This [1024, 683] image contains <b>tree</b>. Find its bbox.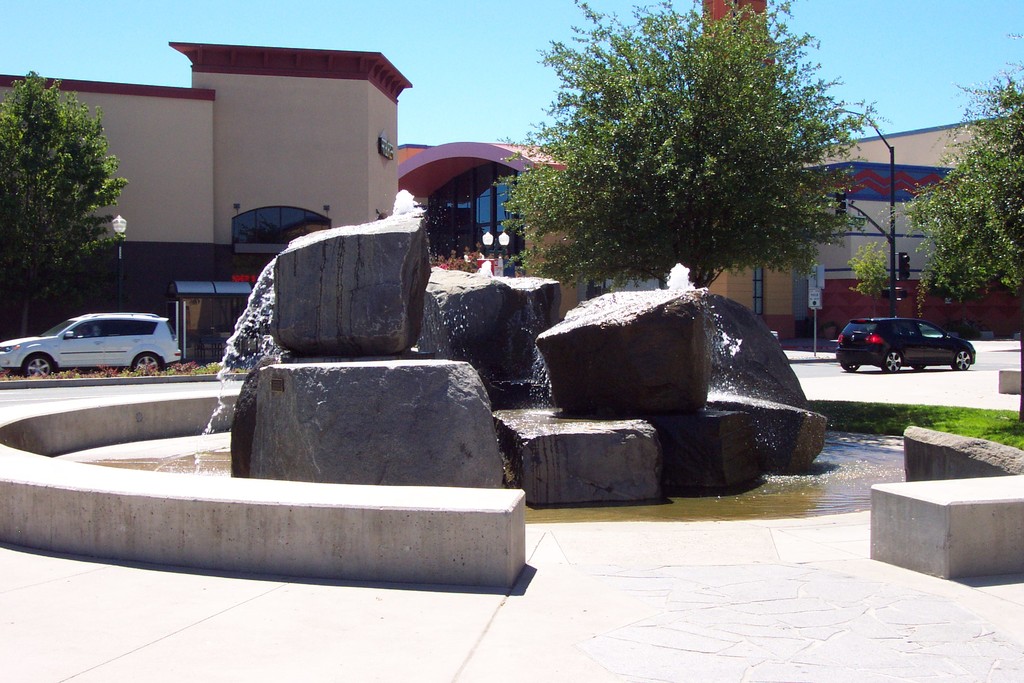
[4,63,122,294].
